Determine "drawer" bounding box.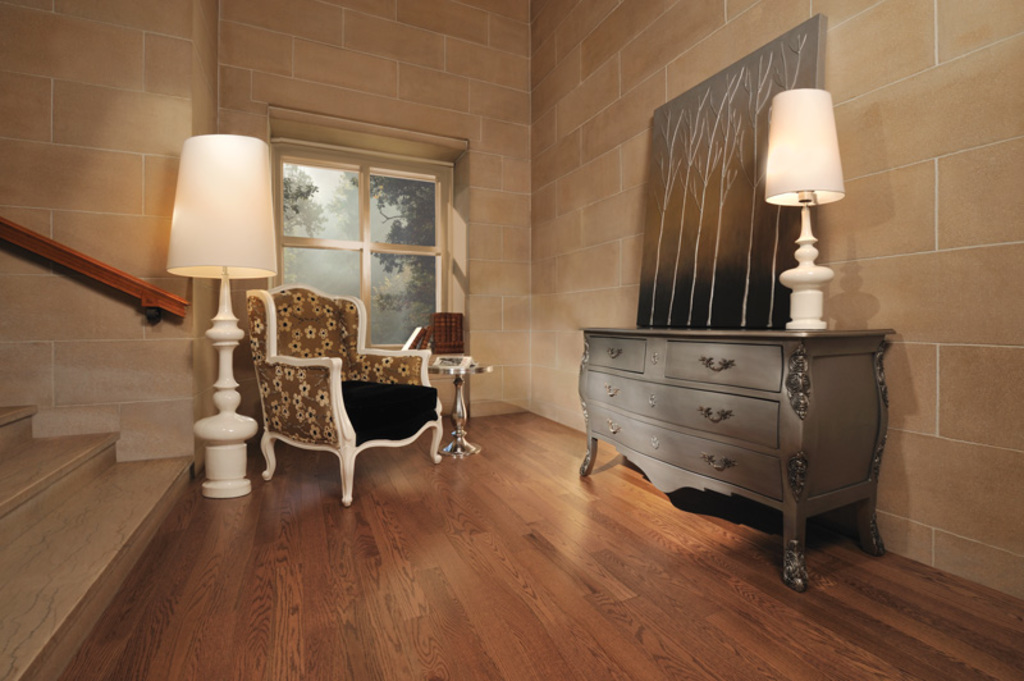
Determined: detection(582, 365, 777, 447).
